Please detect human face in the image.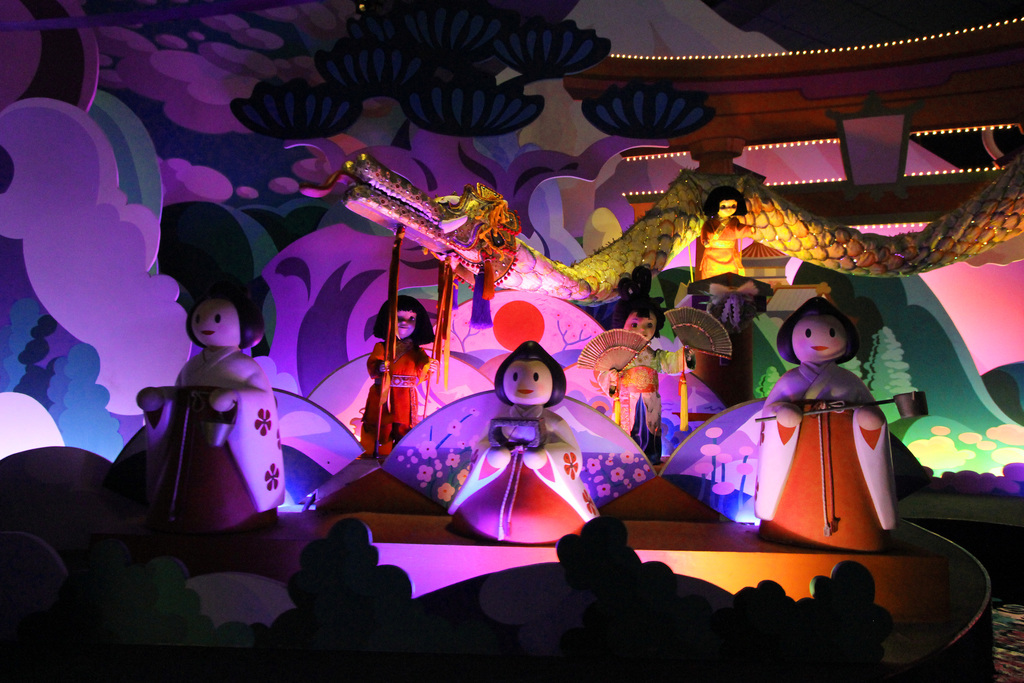
<box>630,311,659,341</box>.
